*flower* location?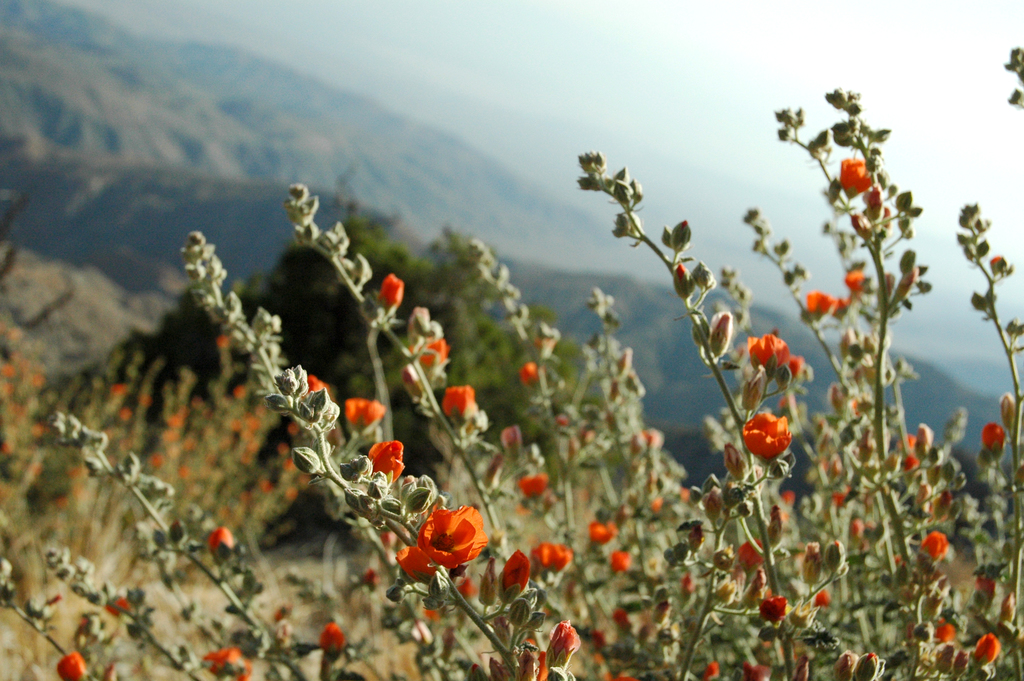
left=202, top=641, right=261, bottom=680
